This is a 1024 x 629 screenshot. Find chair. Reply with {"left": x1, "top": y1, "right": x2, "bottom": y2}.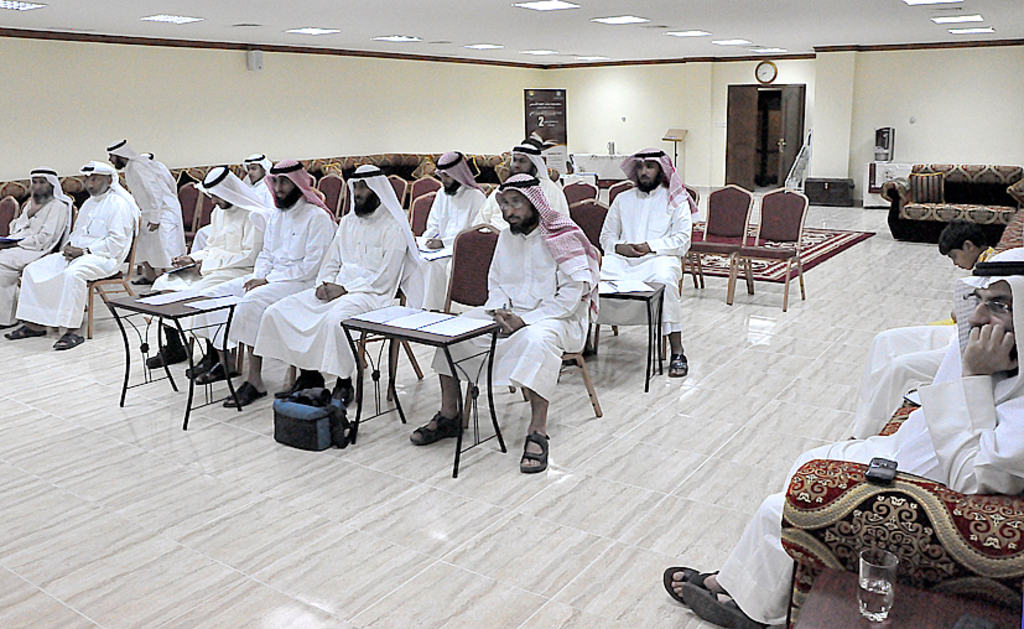
{"left": 77, "top": 219, "right": 154, "bottom": 336}.
